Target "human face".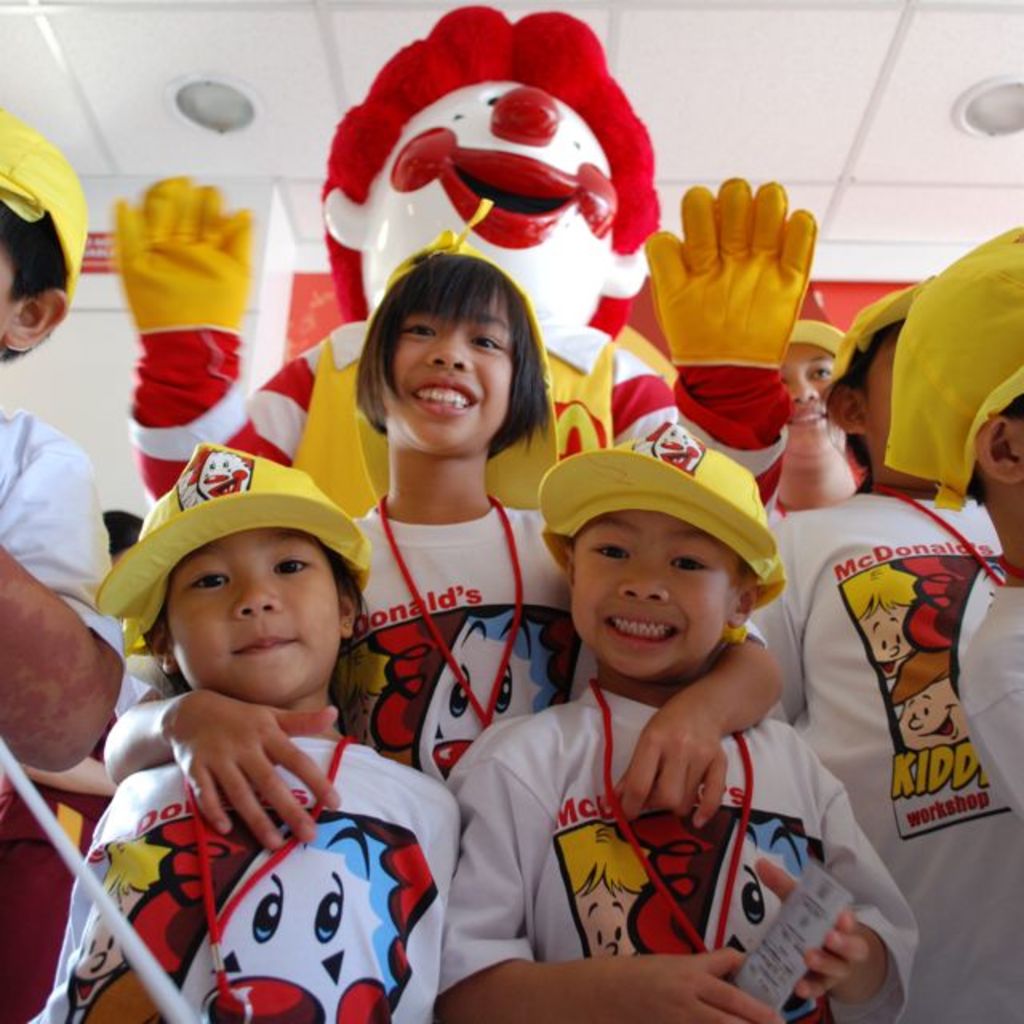
Target region: (570,501,744,678).
